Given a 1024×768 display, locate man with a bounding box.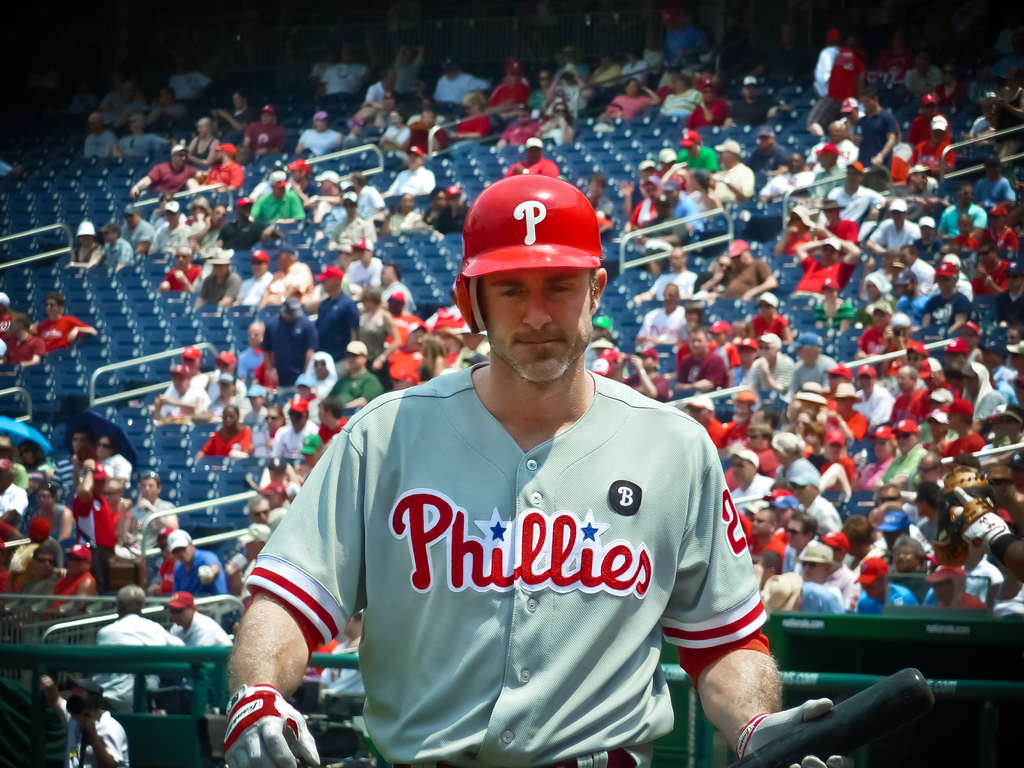
Located: l=938, t=179, r=991, b=239.
